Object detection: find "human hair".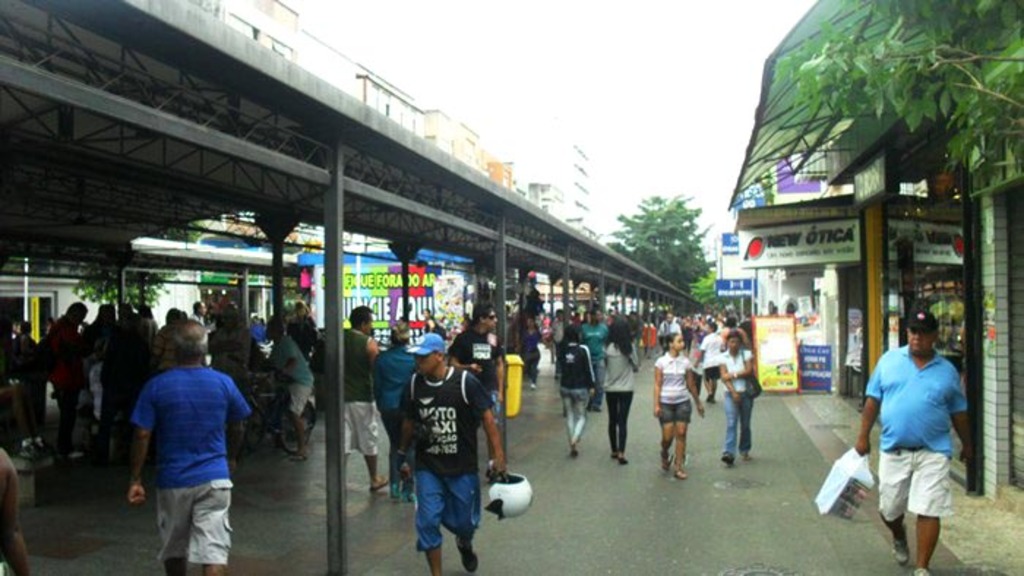
348 301 370 330.
